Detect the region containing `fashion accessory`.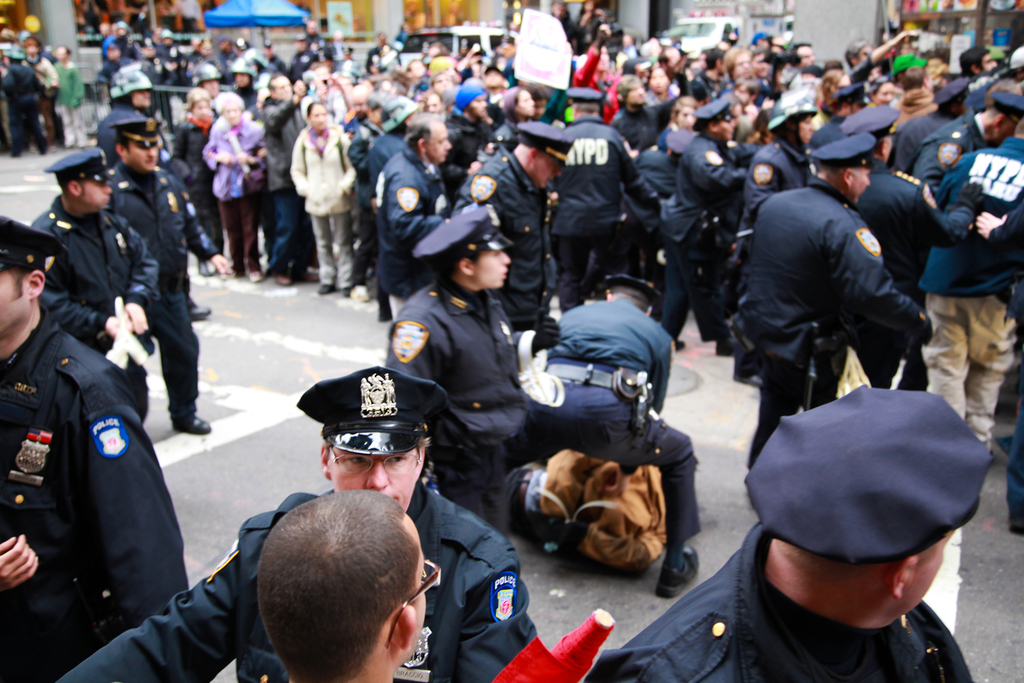
x1=271 y1=276 x2=291 y2=288.
